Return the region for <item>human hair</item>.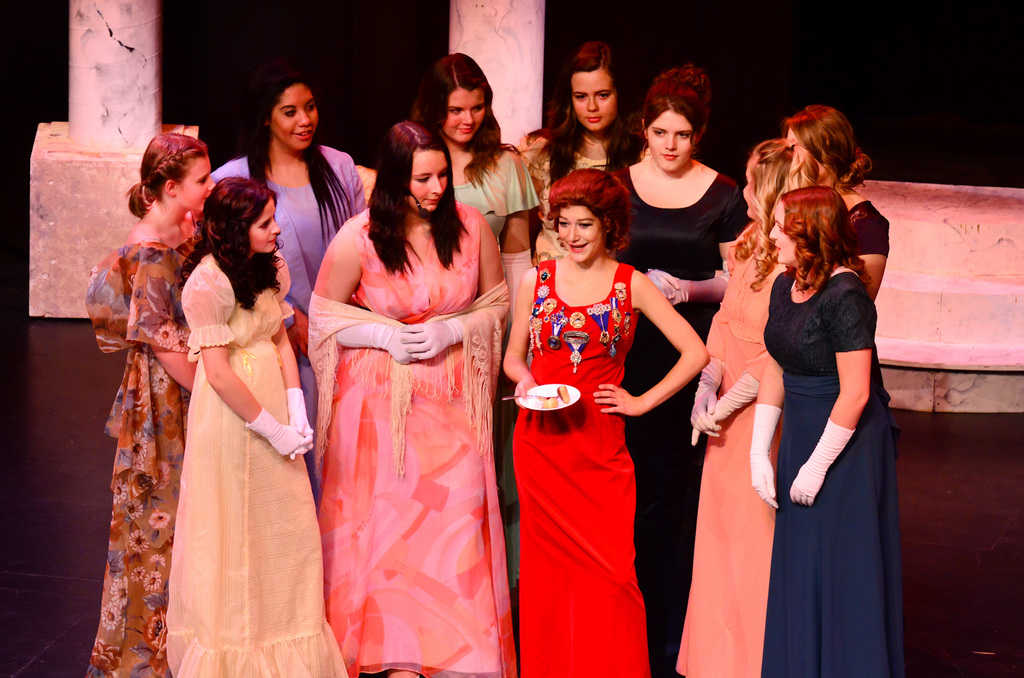
select_region(550, 167, 633, 249).
